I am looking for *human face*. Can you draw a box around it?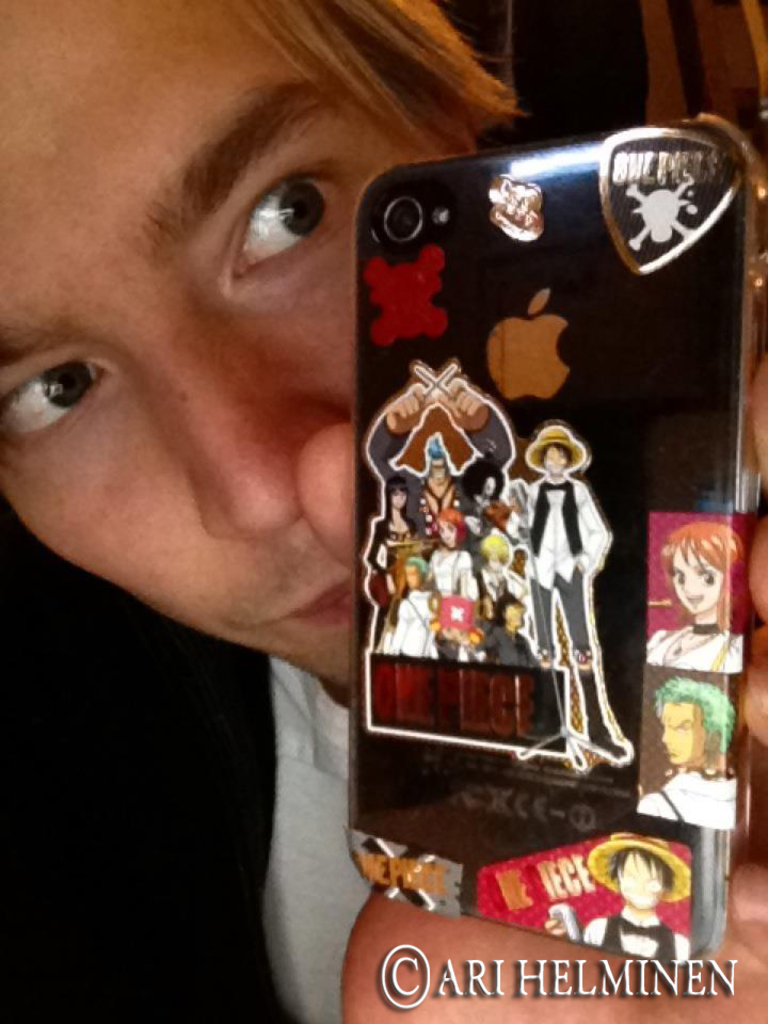
Sure, the bounding box is BBox(658, 704, 711, 766).
